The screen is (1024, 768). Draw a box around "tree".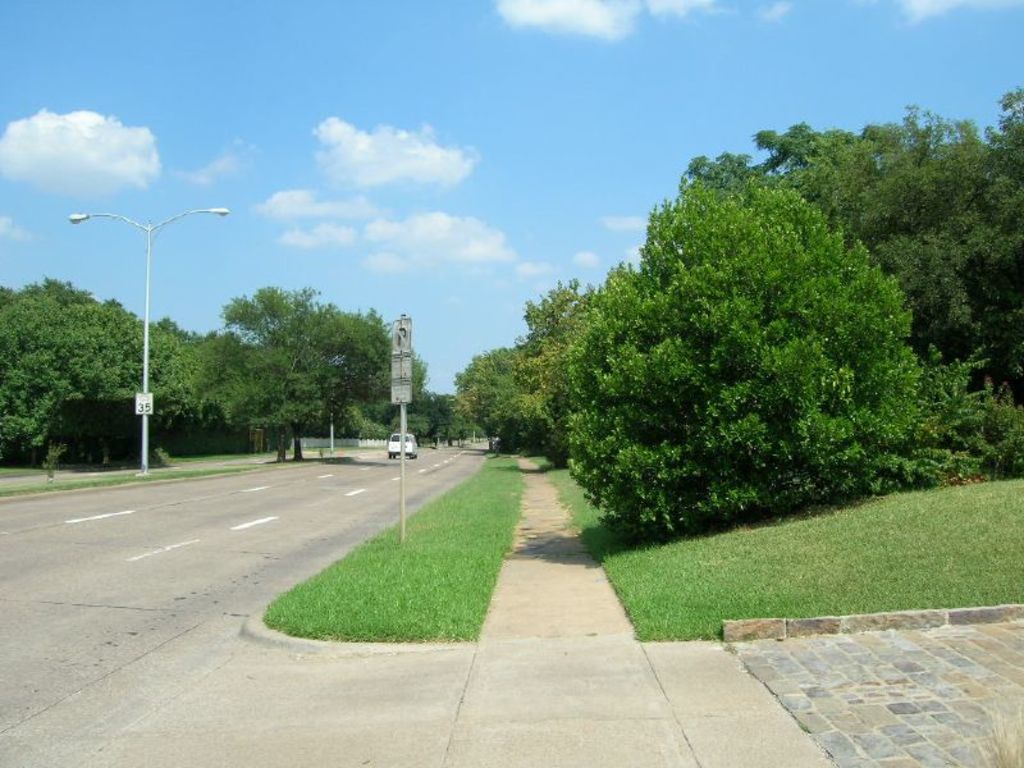
(left=0, top=283, right=160, bottom=451).
